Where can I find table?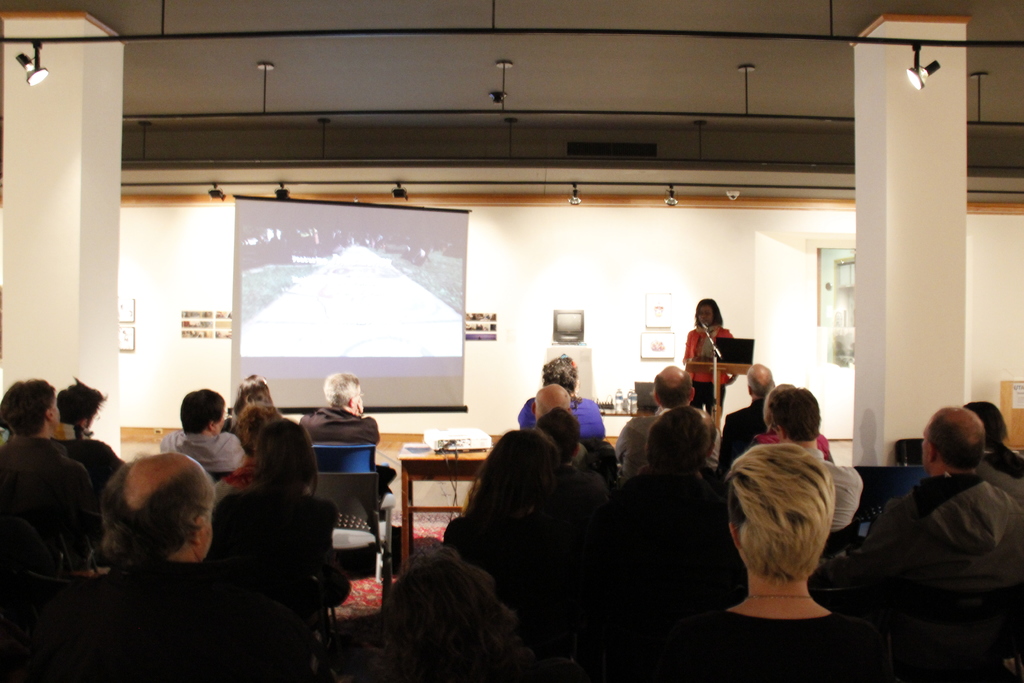
You can find it at <region>380, 443, 486, 538</region>.
